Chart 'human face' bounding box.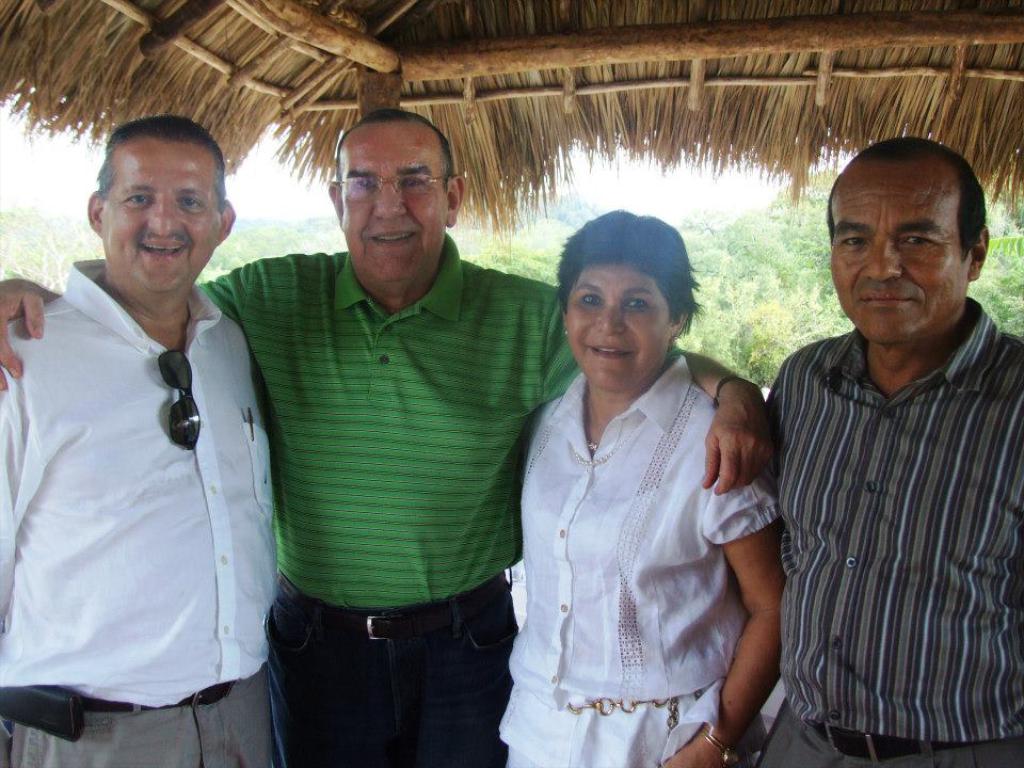
Charted: {"x1": 562, "y1": 257, "x2": 671, "y2": 394}.
